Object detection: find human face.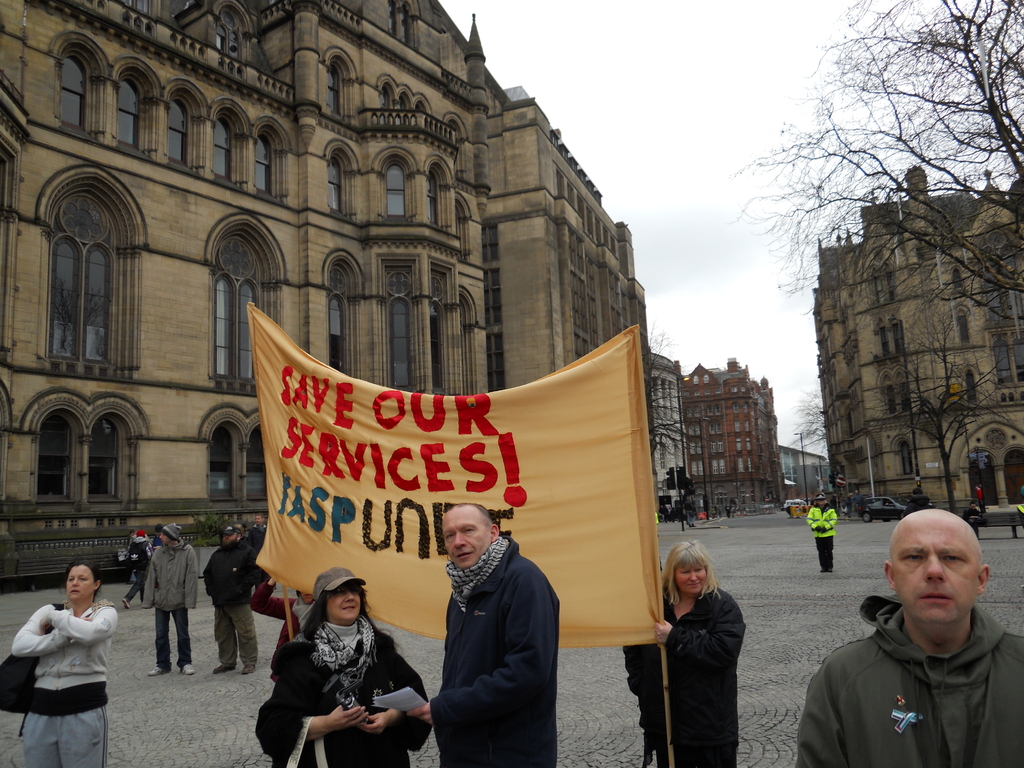
298:593:314:605.
